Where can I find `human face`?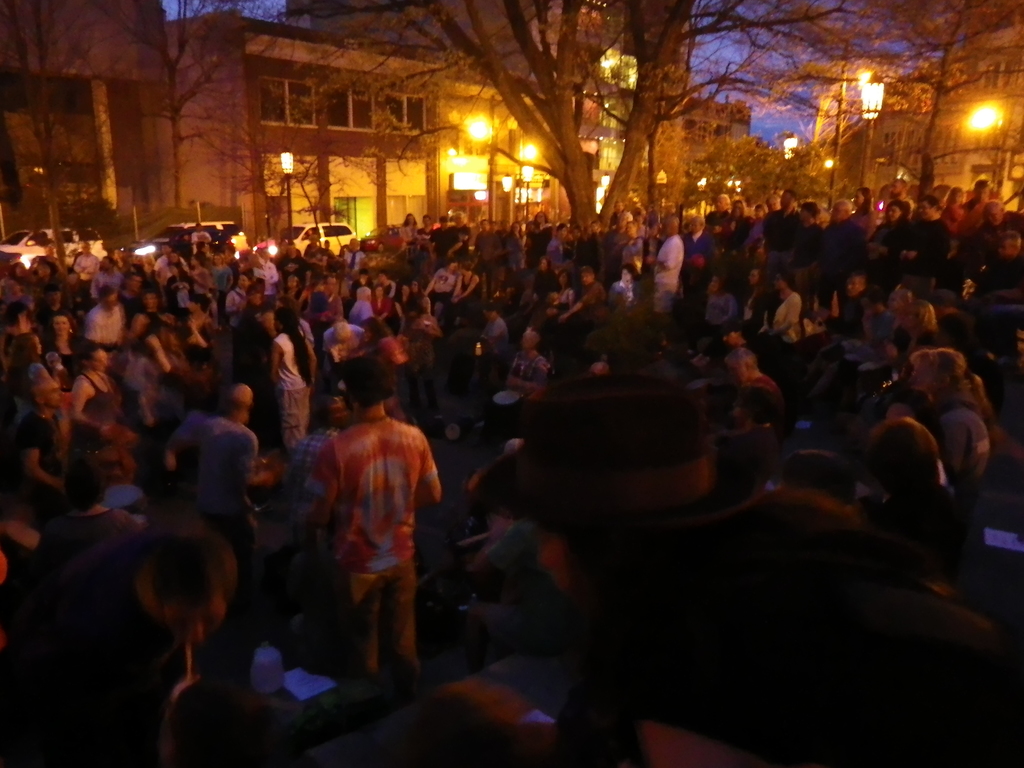
You can find it at [92, 352, 108, 373].
